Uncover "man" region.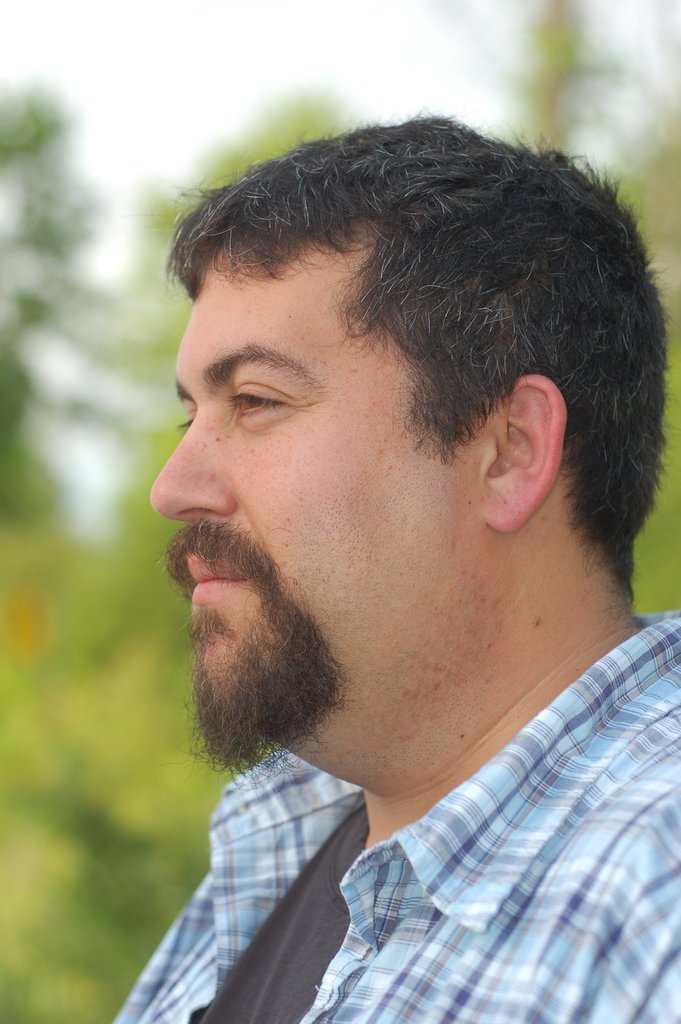
Uncovered: <region>60, 90, 680, 1009</region>.
